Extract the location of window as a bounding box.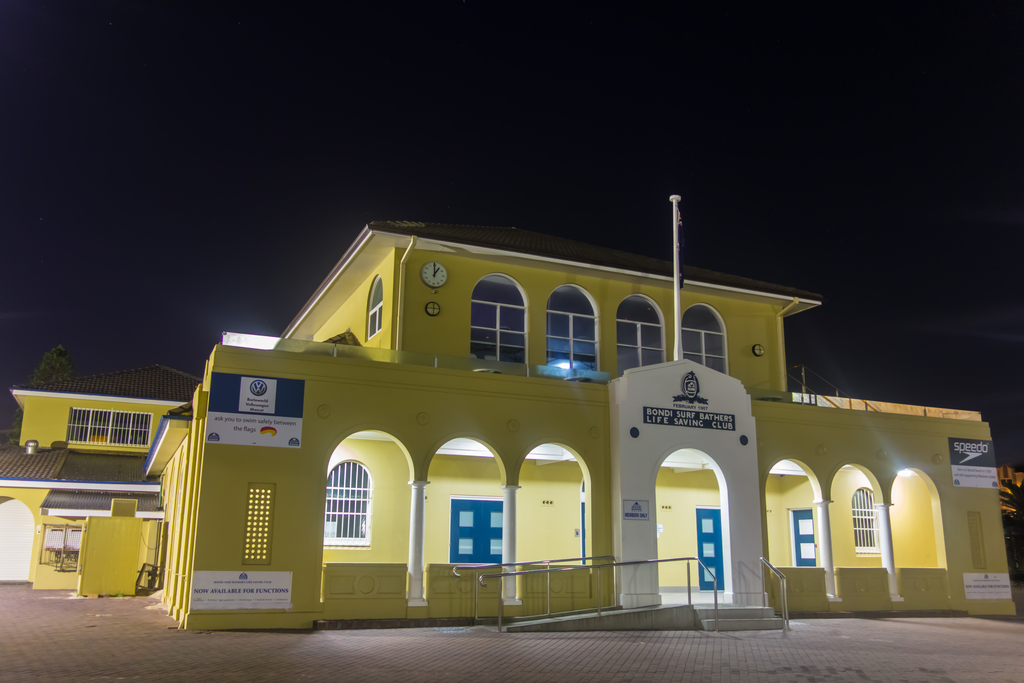
{"x1": 324, "y1": 458, "x2": 376, "y2": 548}.
